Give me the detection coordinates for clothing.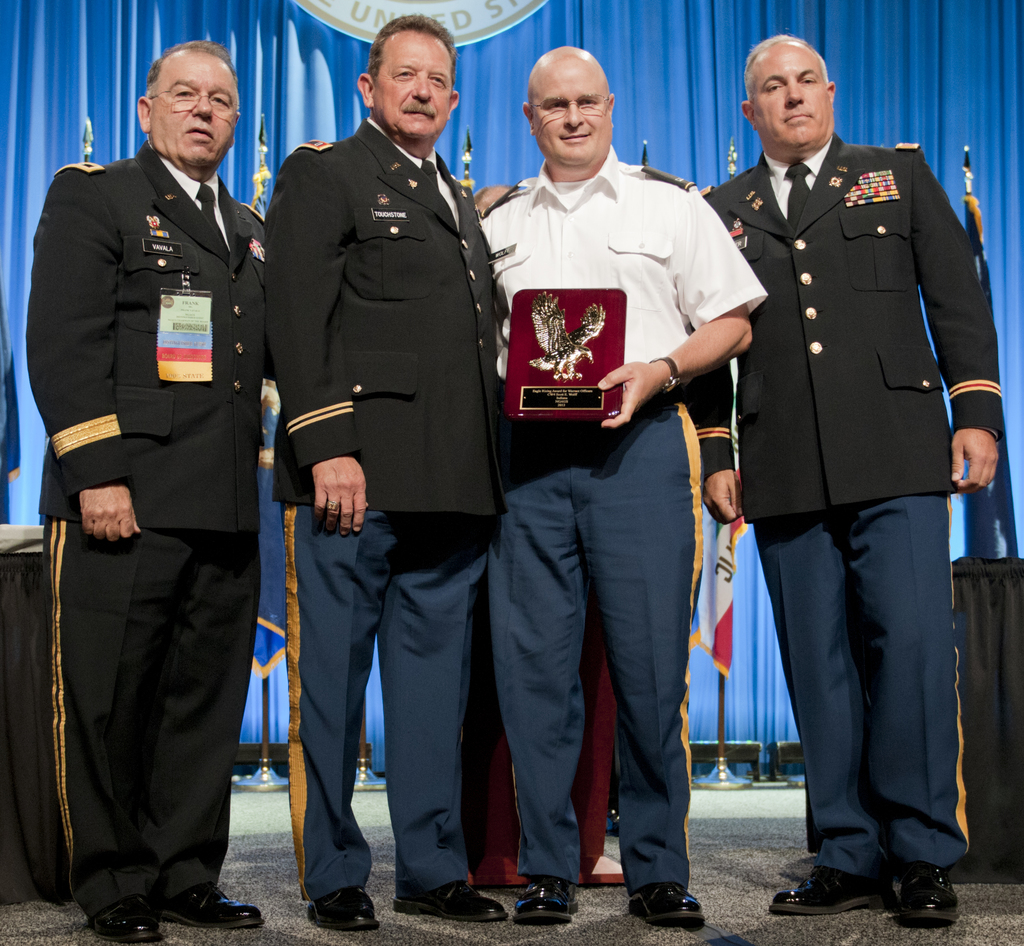
(left=12, top=151, right=241, bottom=917).
